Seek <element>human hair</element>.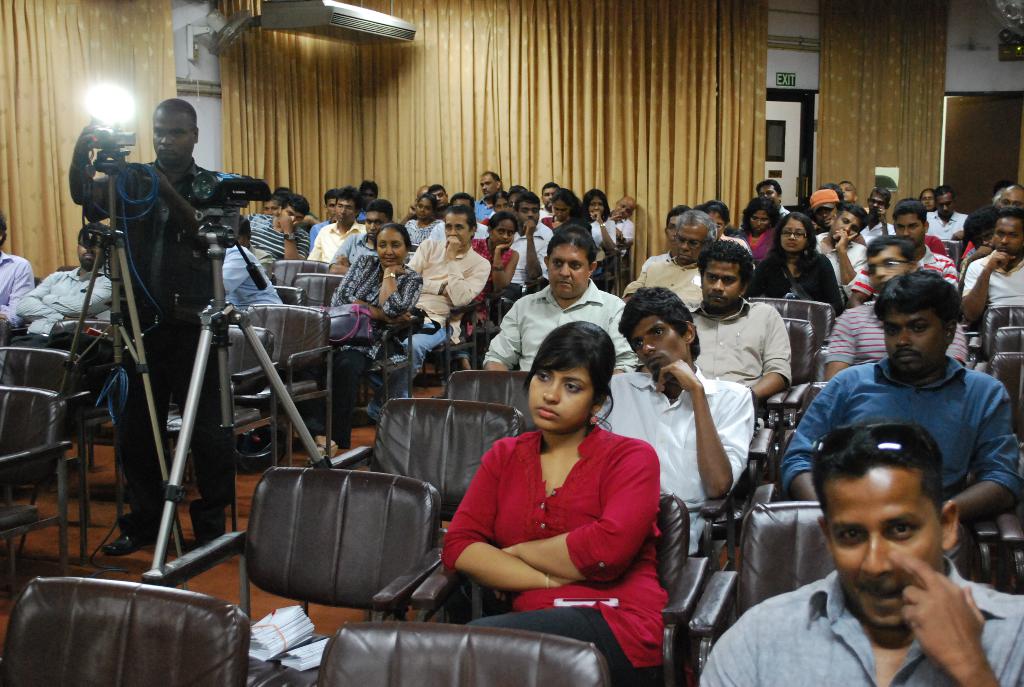
left=0, top=211, right=8, bottom=244.
